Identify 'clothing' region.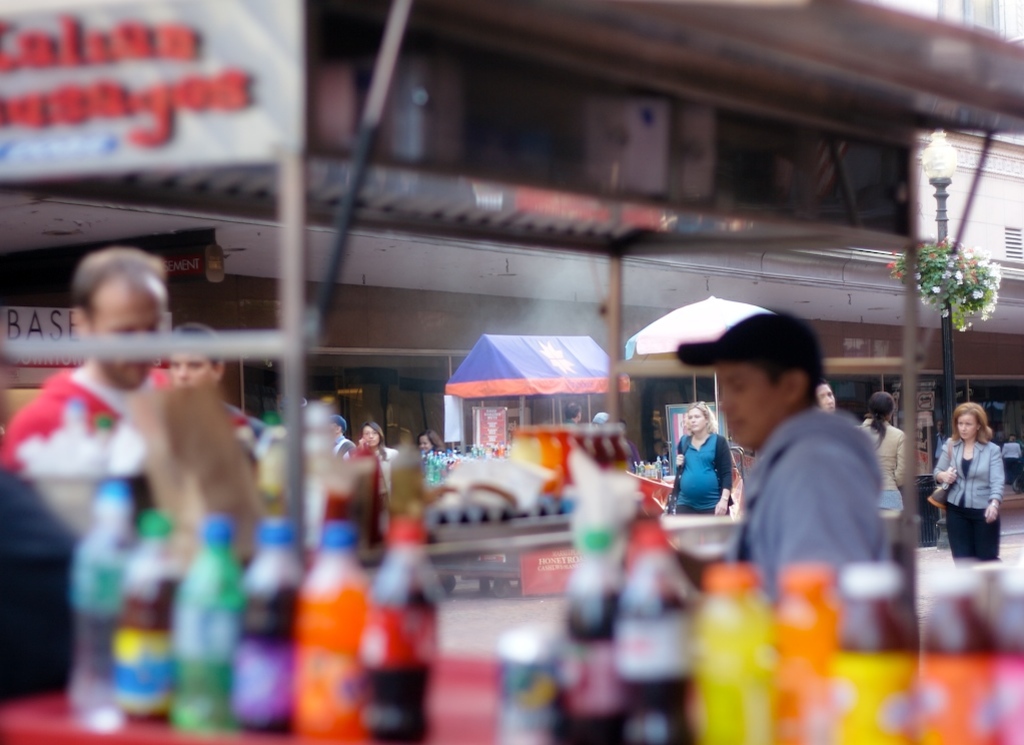
Region: BBox(860, 412, 911, 521).
